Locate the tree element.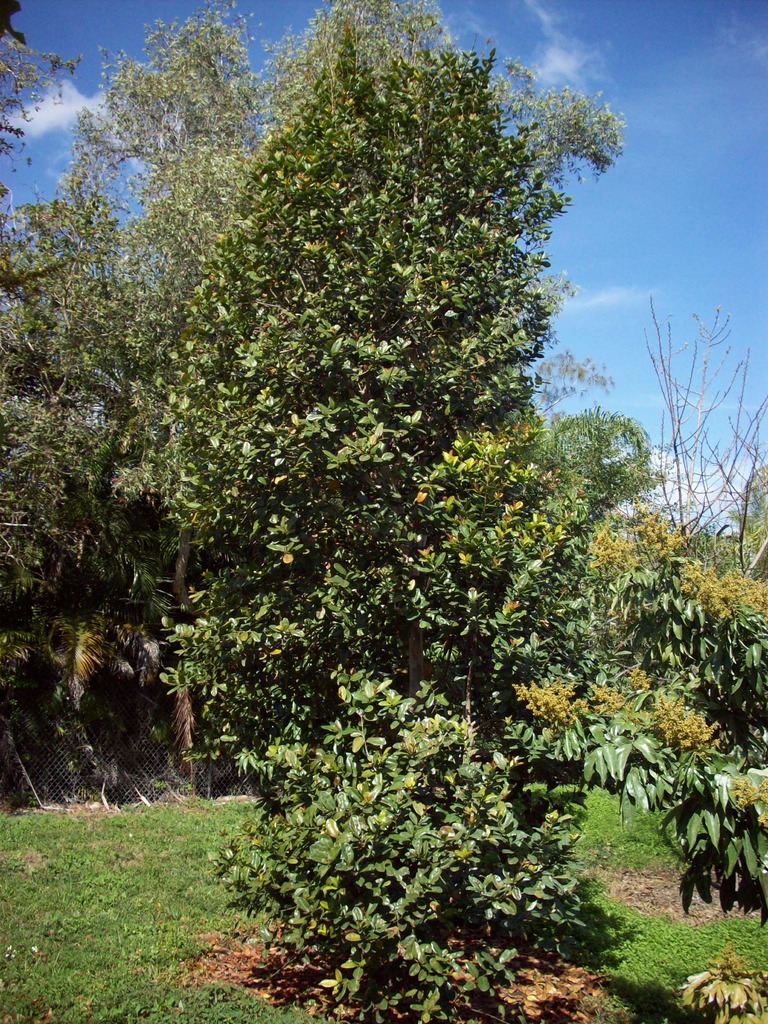
Element bbox: bbox=(67, 11, 707, 948).
